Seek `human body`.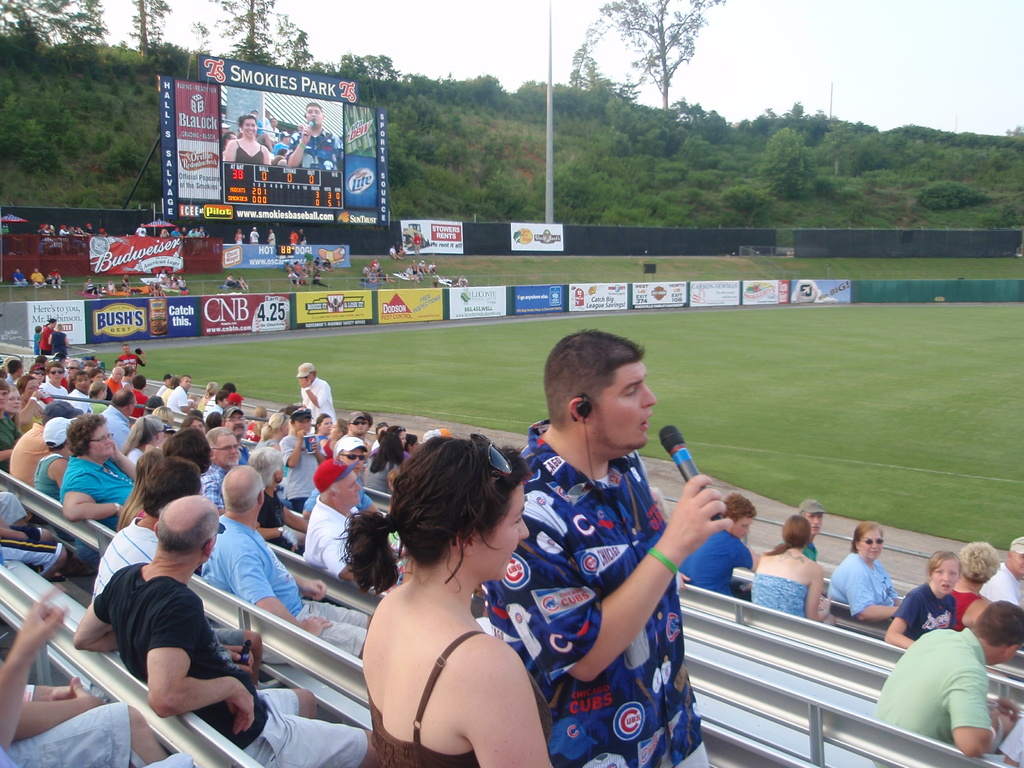
(38,222,47,238).
